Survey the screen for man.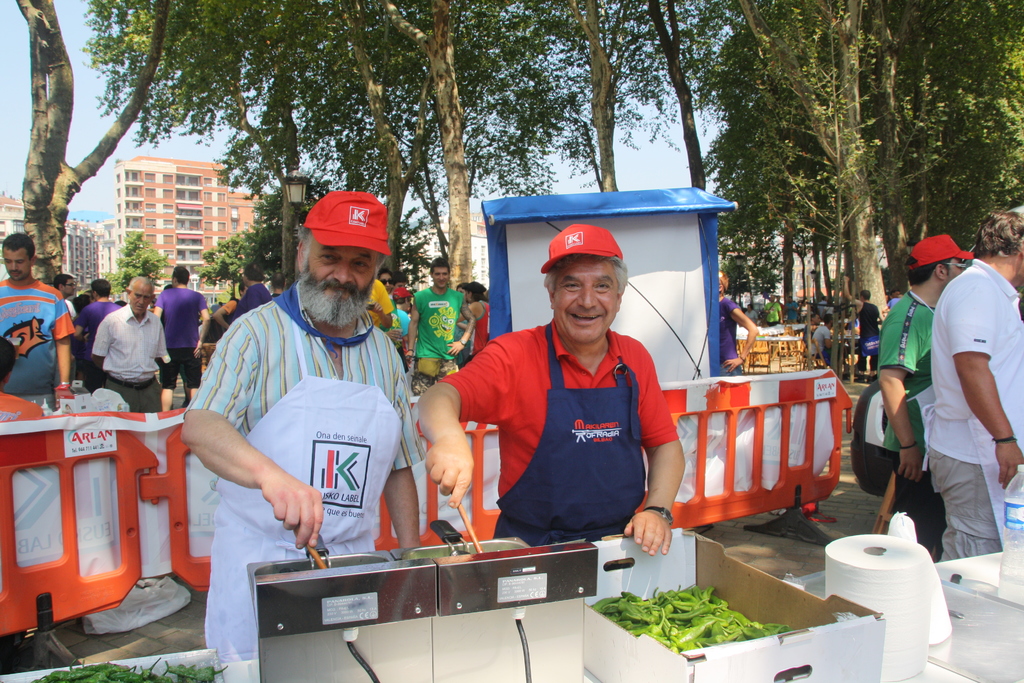
Survey found: [876, 234, 975, 549].
